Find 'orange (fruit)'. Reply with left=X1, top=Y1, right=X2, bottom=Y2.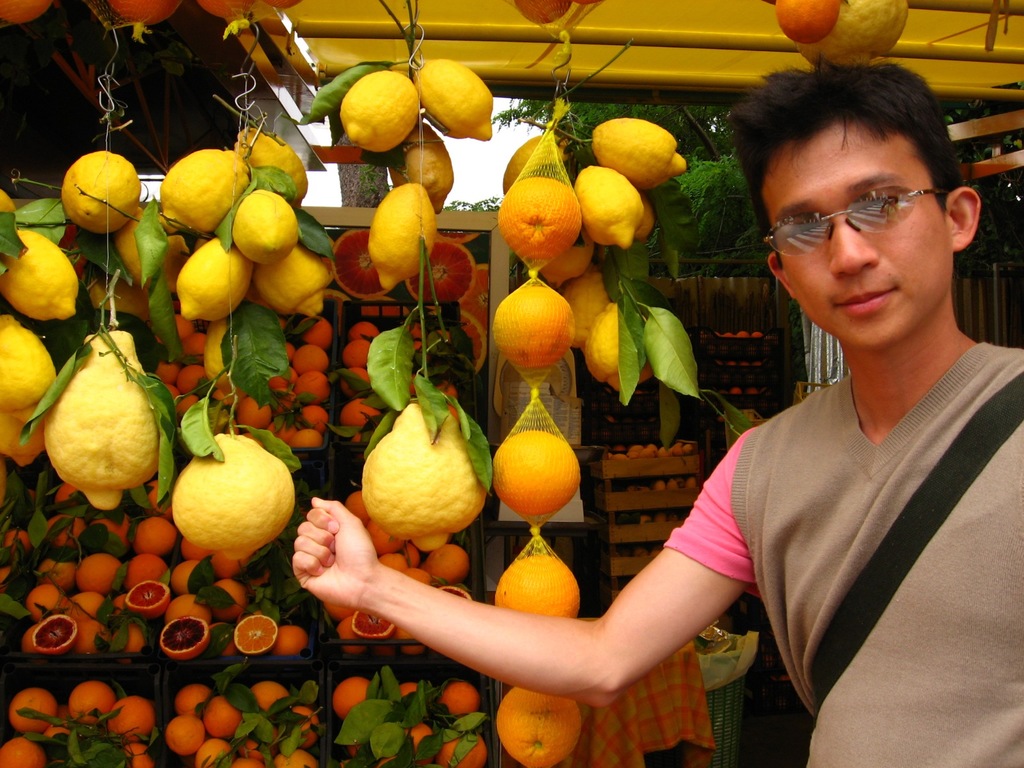
left=174, top=564, right=200, bottom=593.
